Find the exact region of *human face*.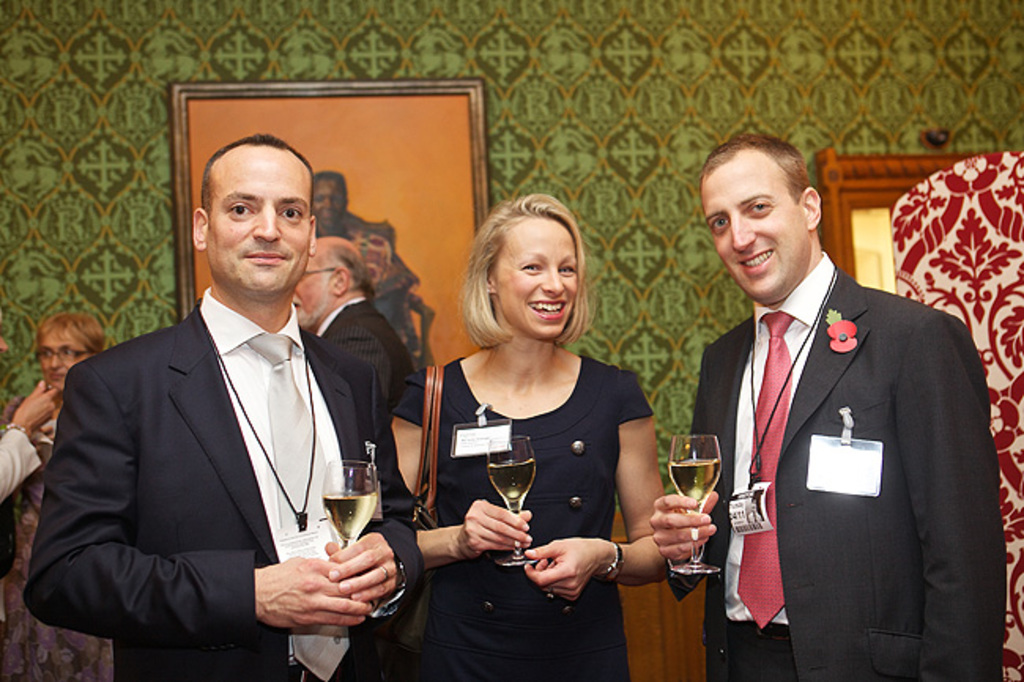
Exact region: left=213, top=150, right=310, bottom=301.
